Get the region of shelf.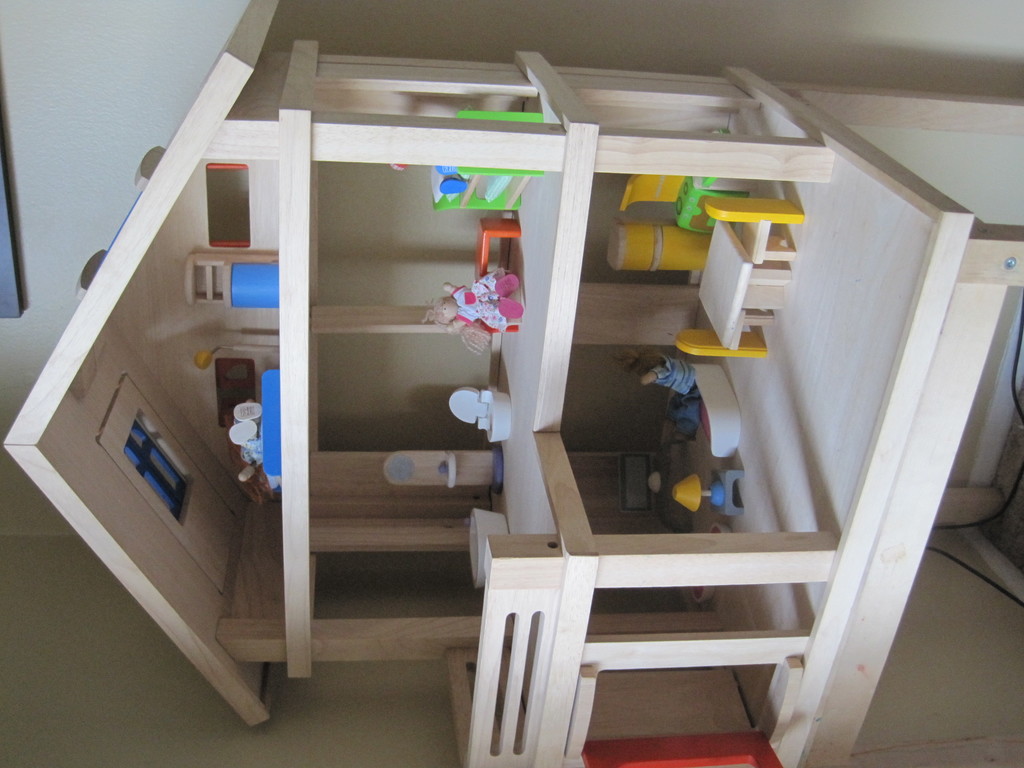
<bbox>0, 0, 1023, 767</bbox>.
